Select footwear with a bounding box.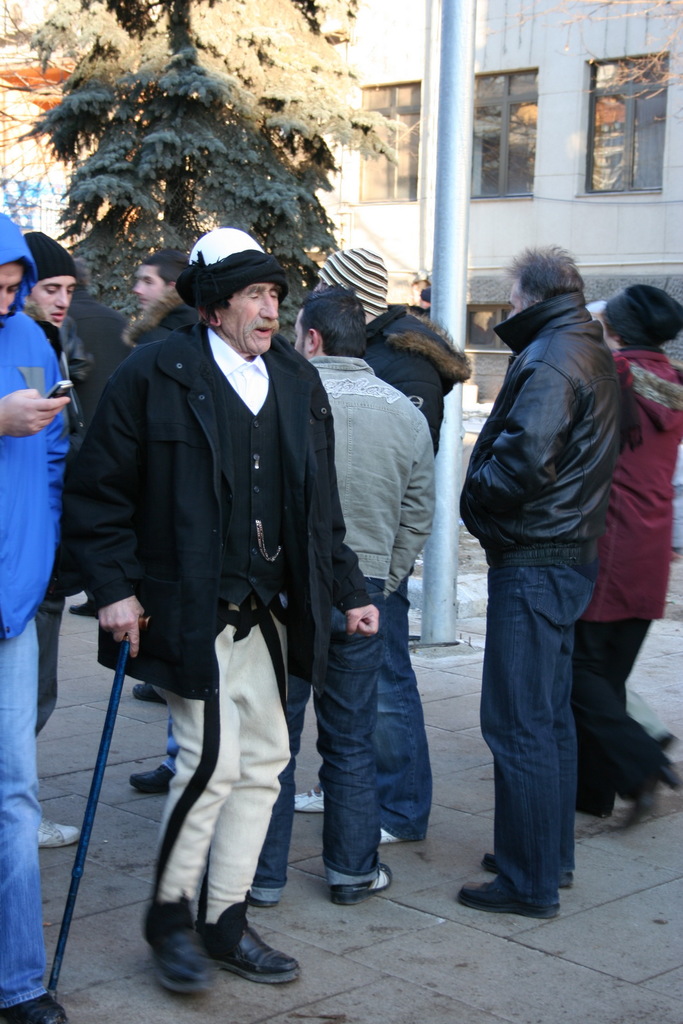
bbox=(631, 751, 682, 828).
